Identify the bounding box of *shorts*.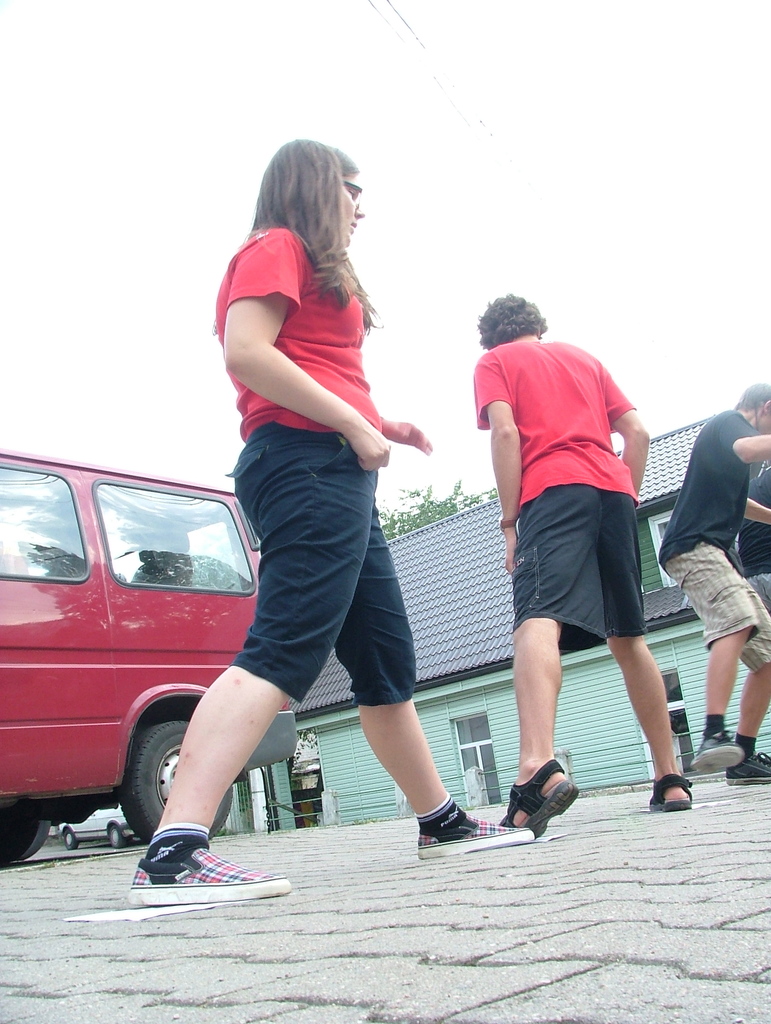
box=[233, 481, 420, 681].
